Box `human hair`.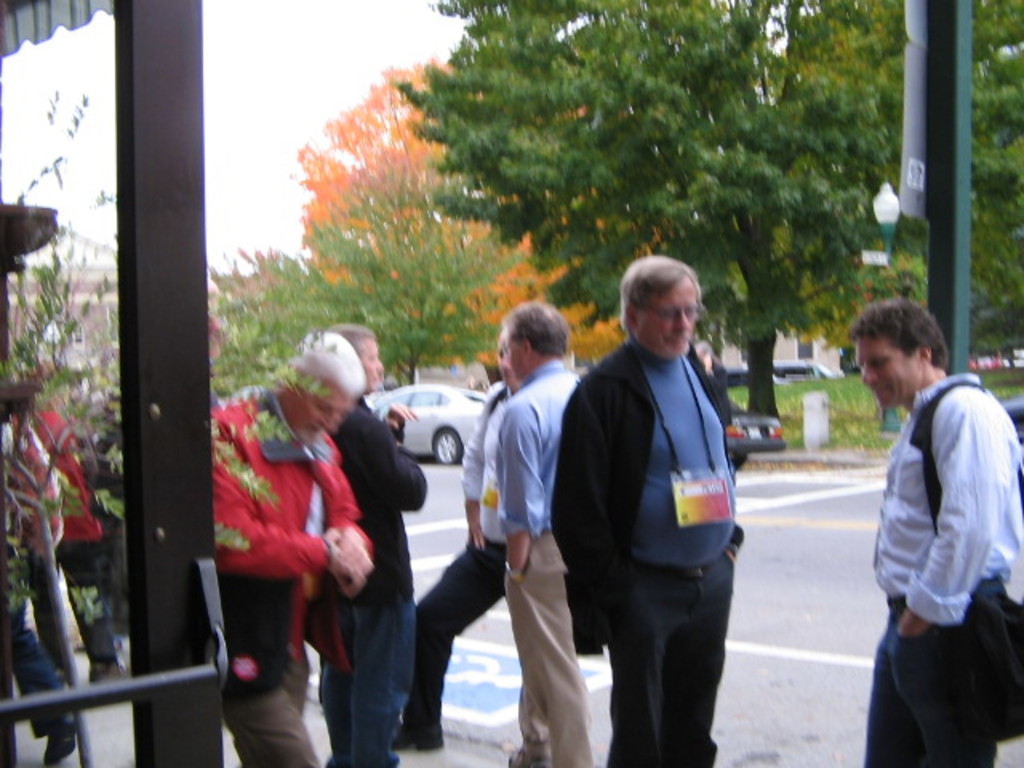
286 334 371 405.
